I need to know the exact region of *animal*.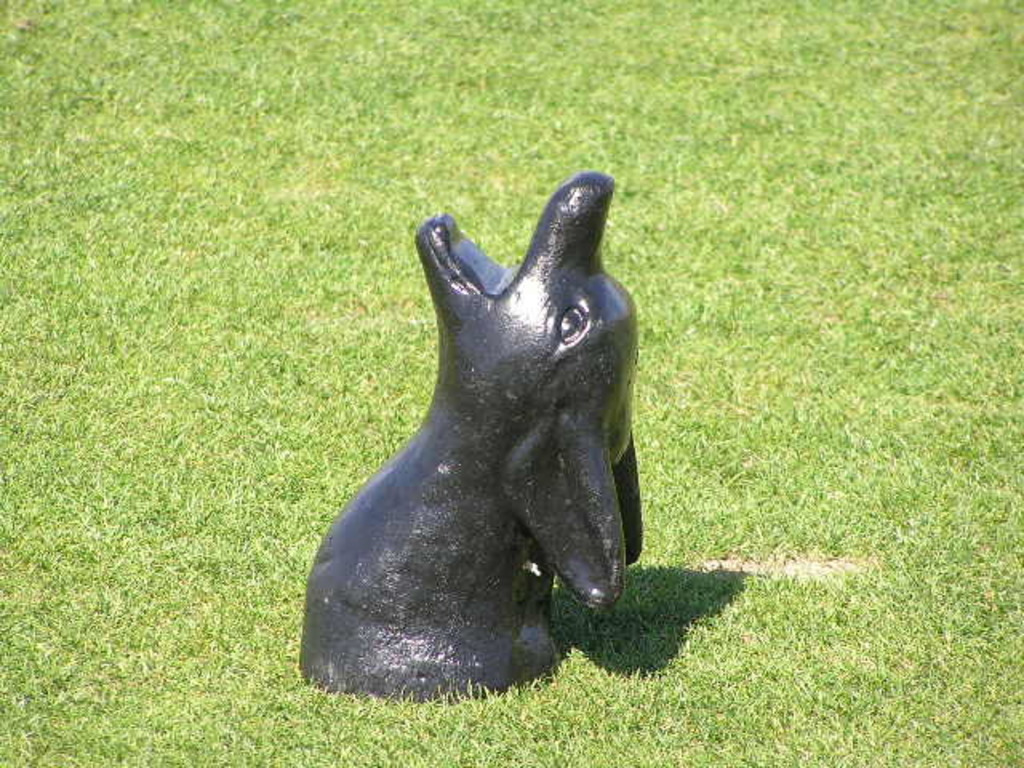
Region: 296 168 645 707.
